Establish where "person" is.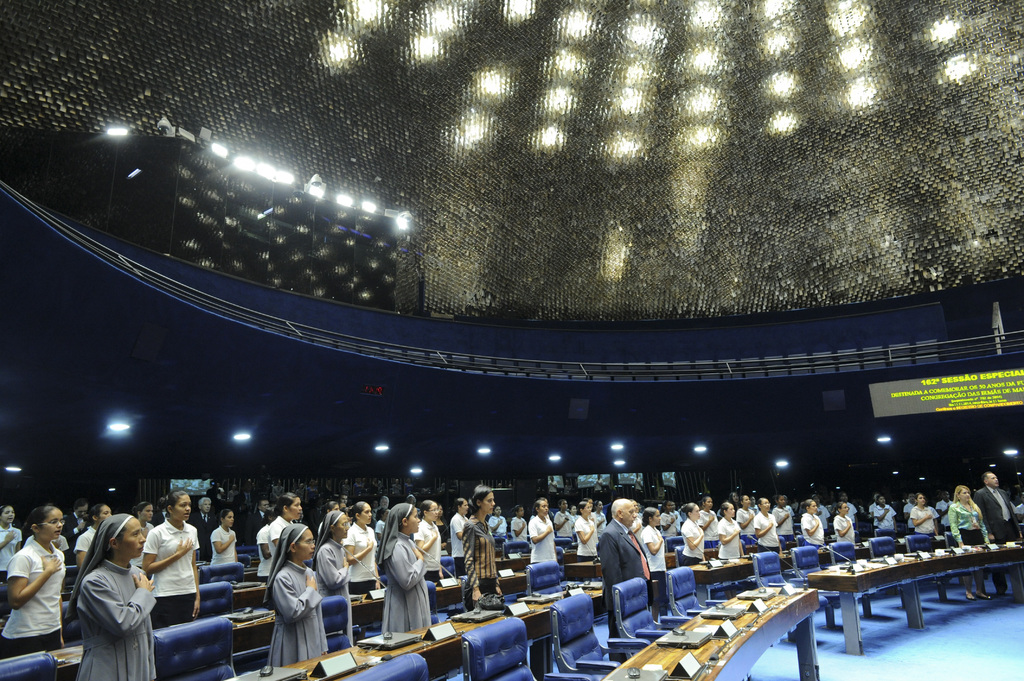
Established at [465, 486, 509, 603].
